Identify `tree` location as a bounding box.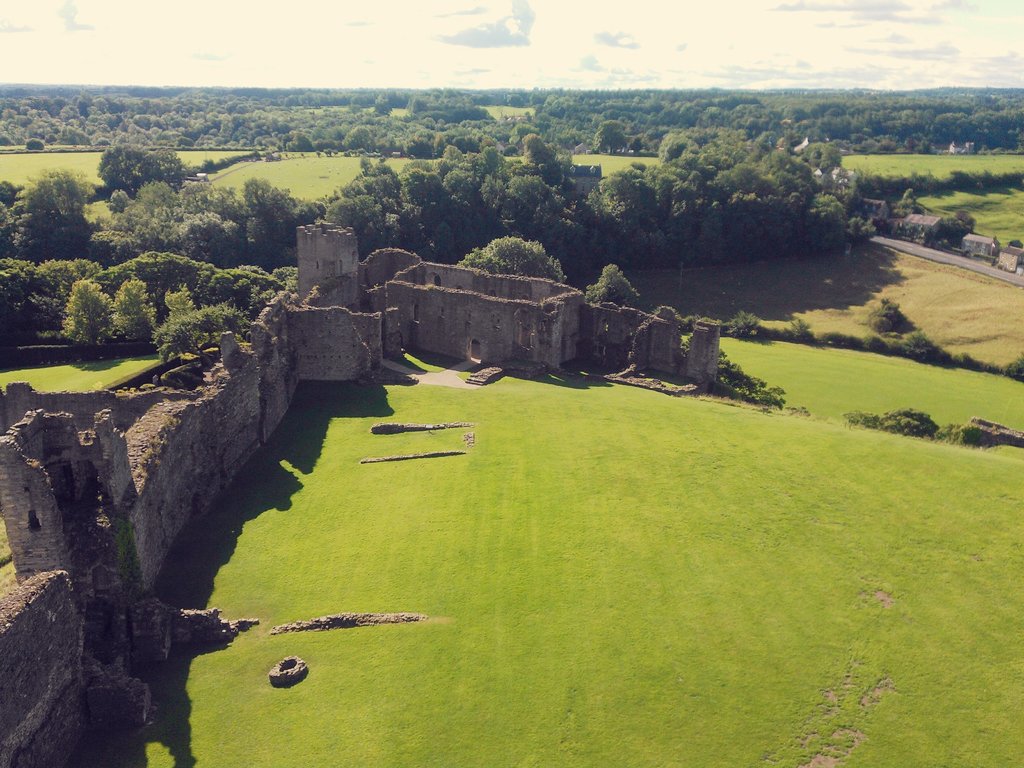
(x1=32, y1=168, x2=85, y2=249).
